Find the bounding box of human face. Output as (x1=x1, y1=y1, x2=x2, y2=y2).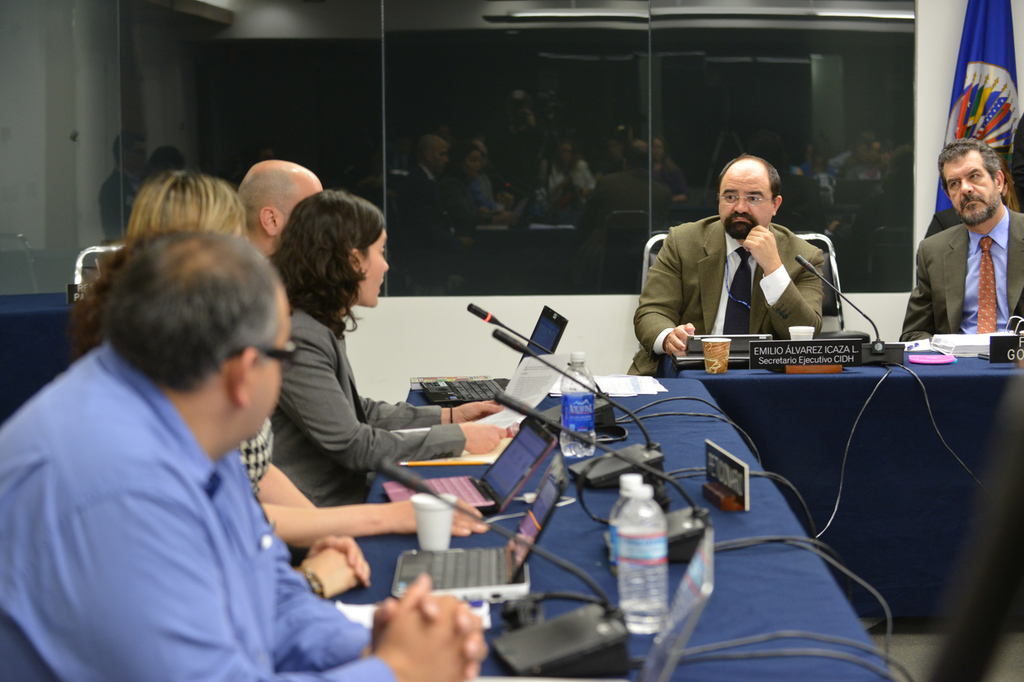
(x1=943, y1=154, x2=1001, y2=224).
